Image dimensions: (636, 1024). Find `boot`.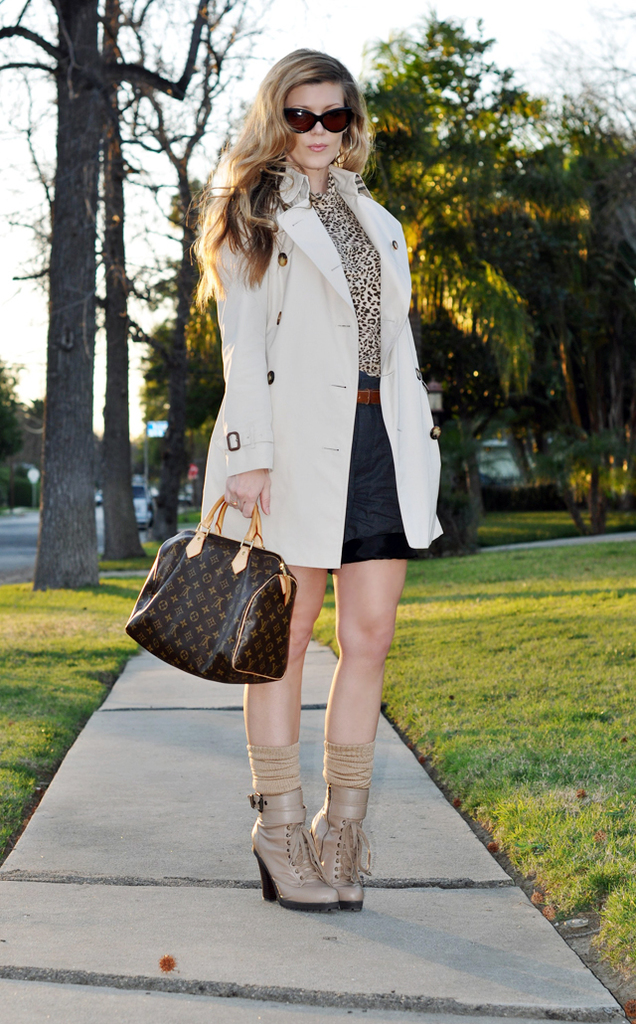
308, 733, 381, 911.
